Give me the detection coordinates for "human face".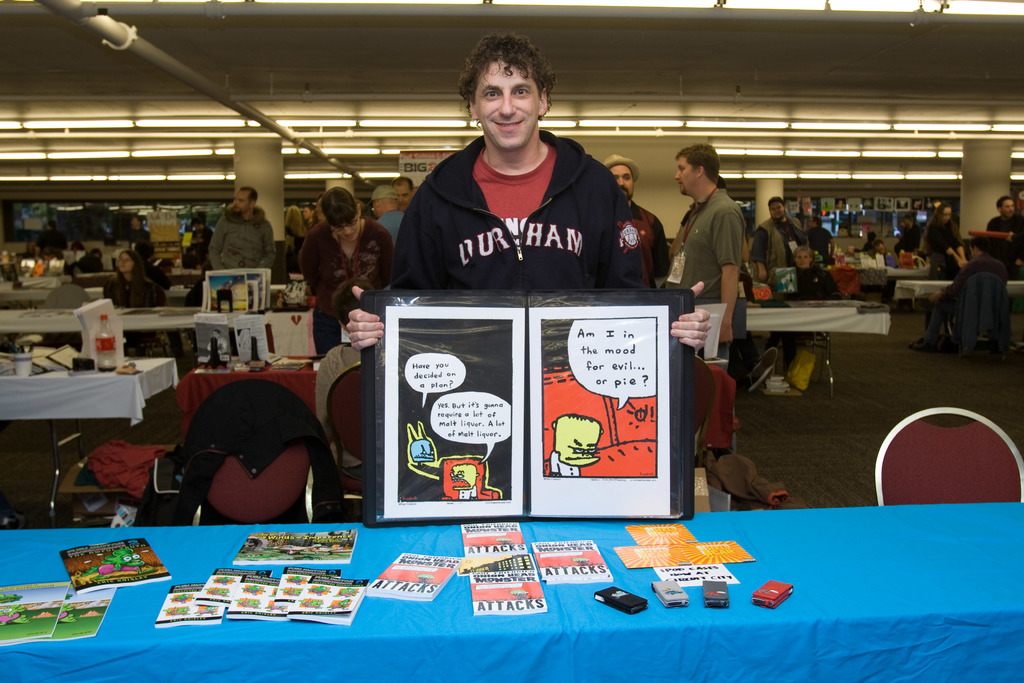
772 202 785 215.
